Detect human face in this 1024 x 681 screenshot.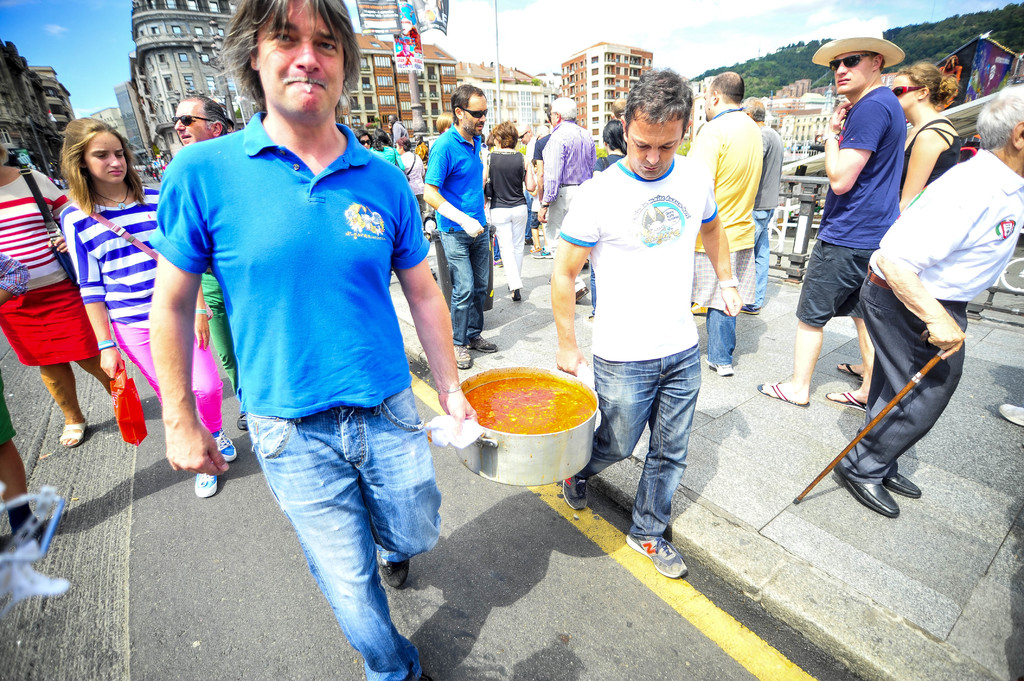
Detection: (left=703, top=81, right=714, bottom=122).
